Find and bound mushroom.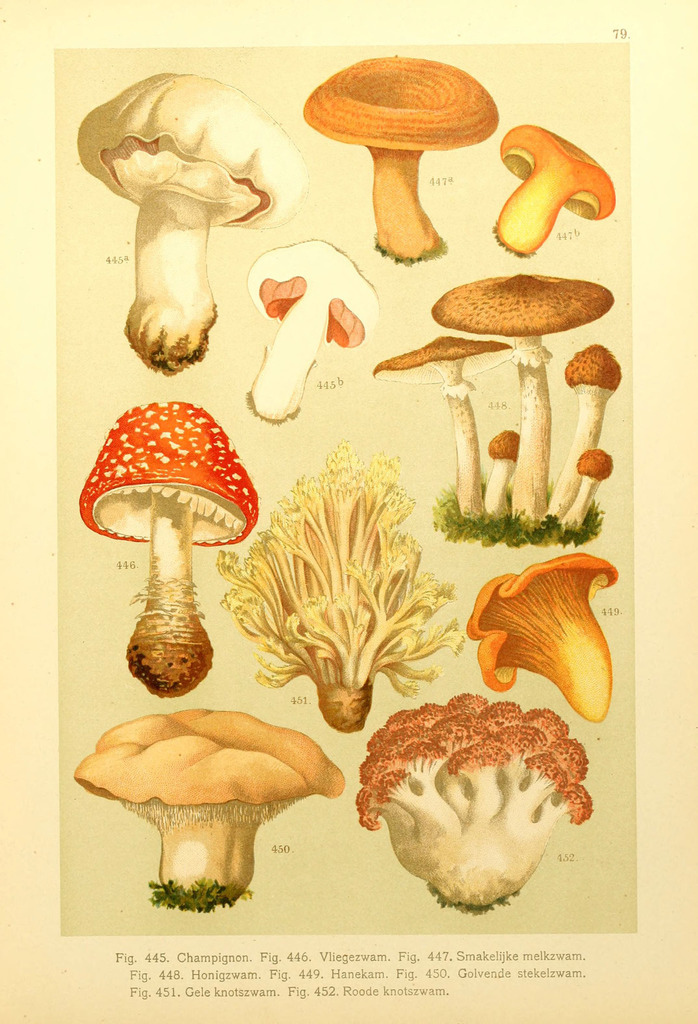
Bound: [x1=466, y1=552, x2=621, y2=721].
